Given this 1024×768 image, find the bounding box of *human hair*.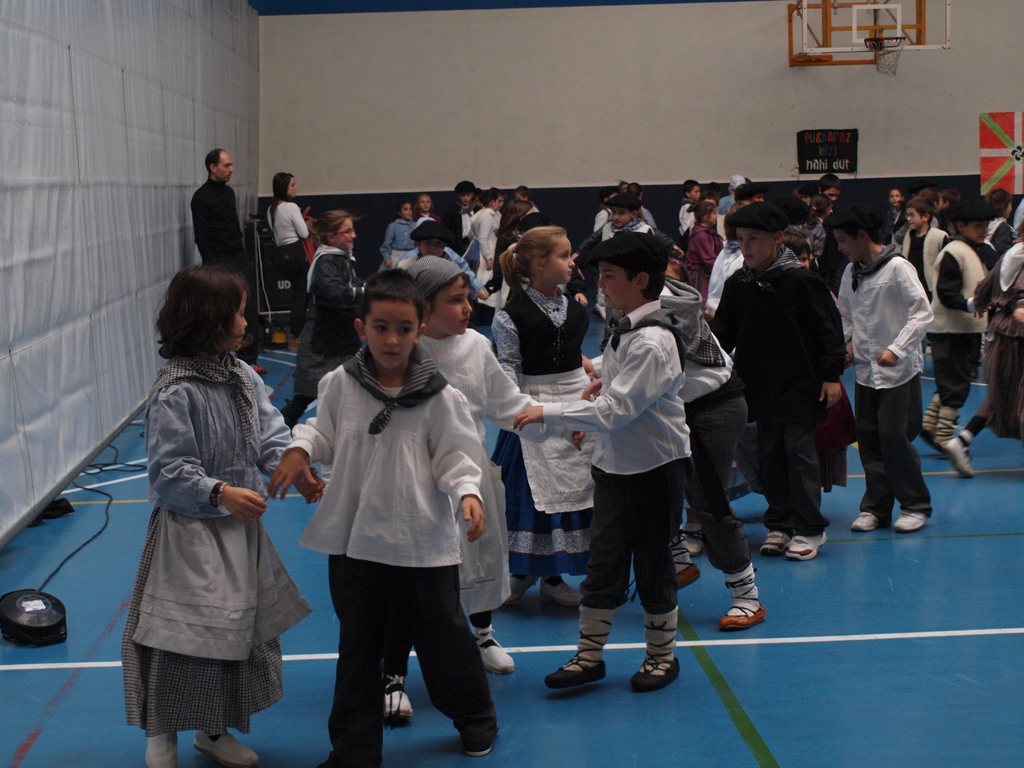
Rect(827, 198, 890, 248).
